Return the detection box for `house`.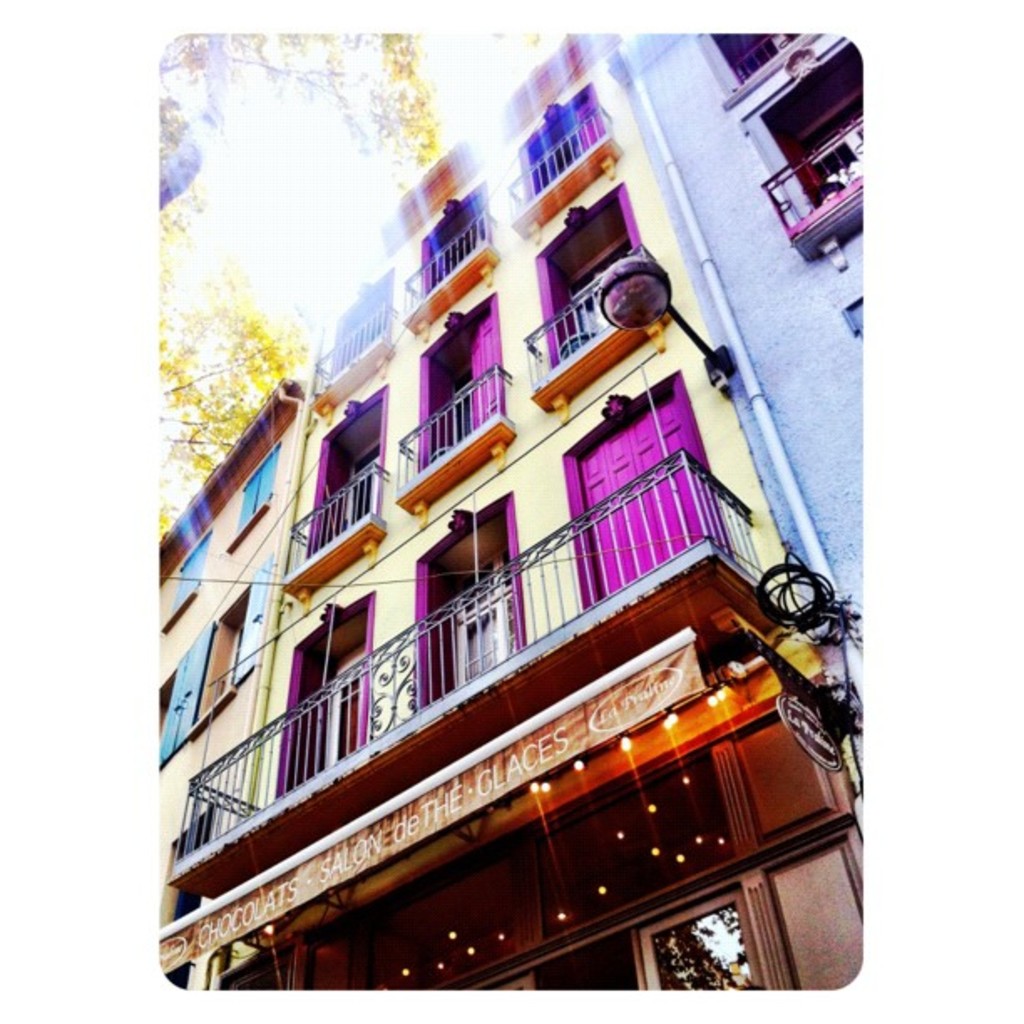
crop(146, 22, 862, 999).
